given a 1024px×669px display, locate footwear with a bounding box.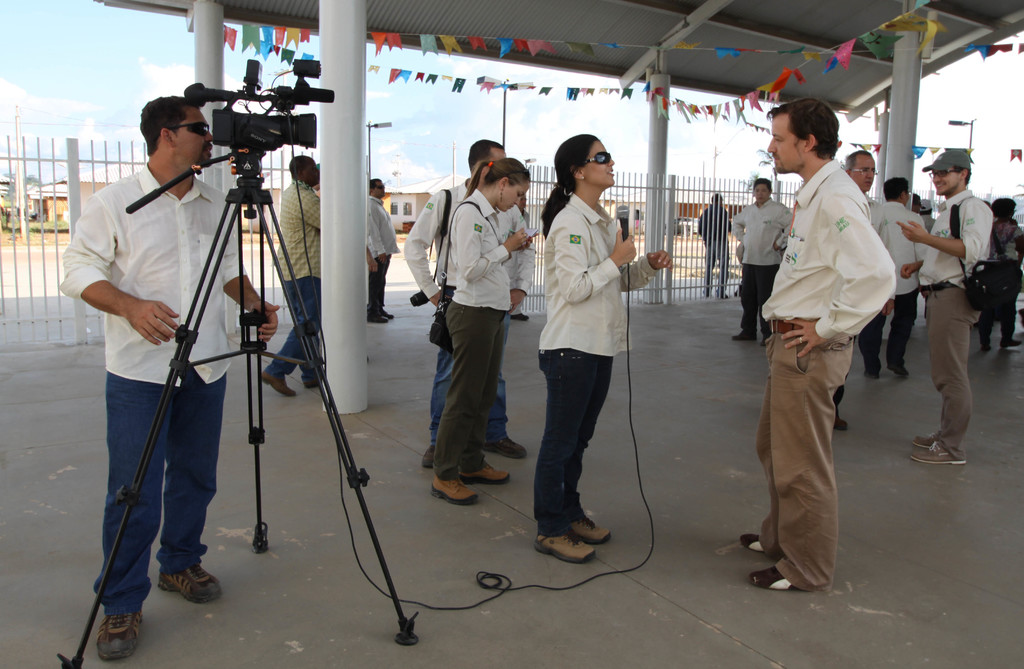
Located: x1=758, y1=330, x2=771, y2=348.
